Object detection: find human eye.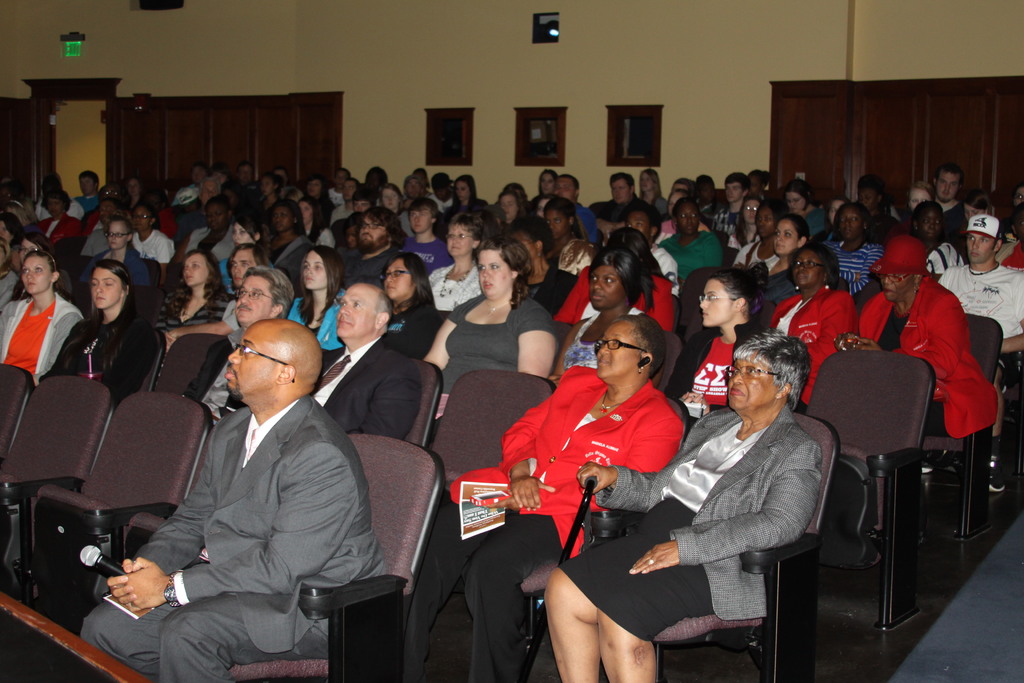
(743,365,760,375).
